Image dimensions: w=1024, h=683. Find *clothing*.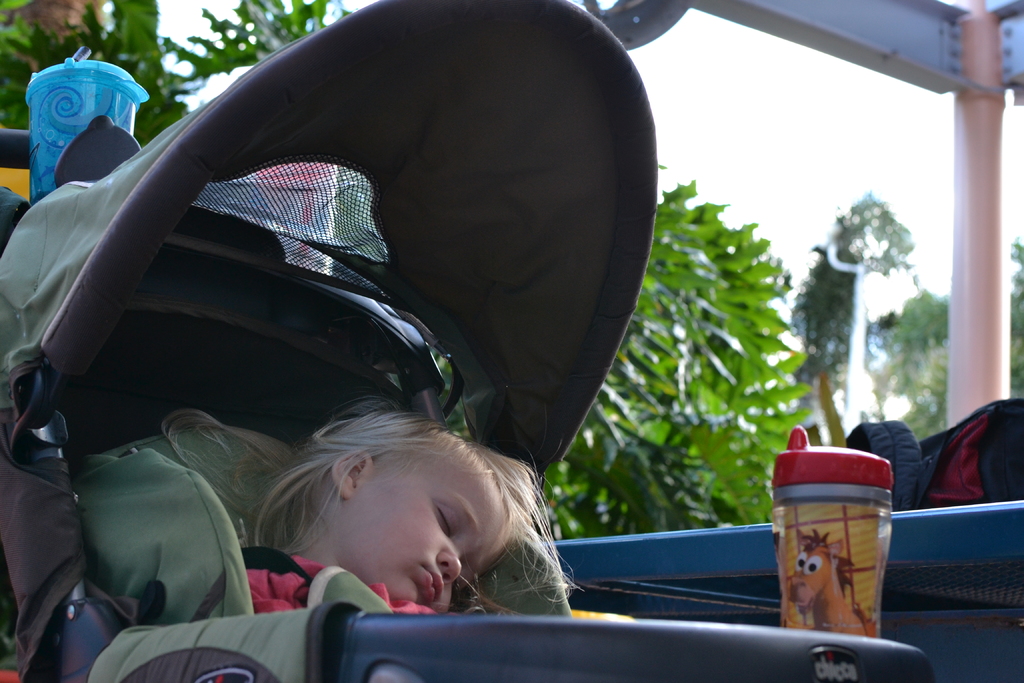
<box>241,548,437,613</box>.
